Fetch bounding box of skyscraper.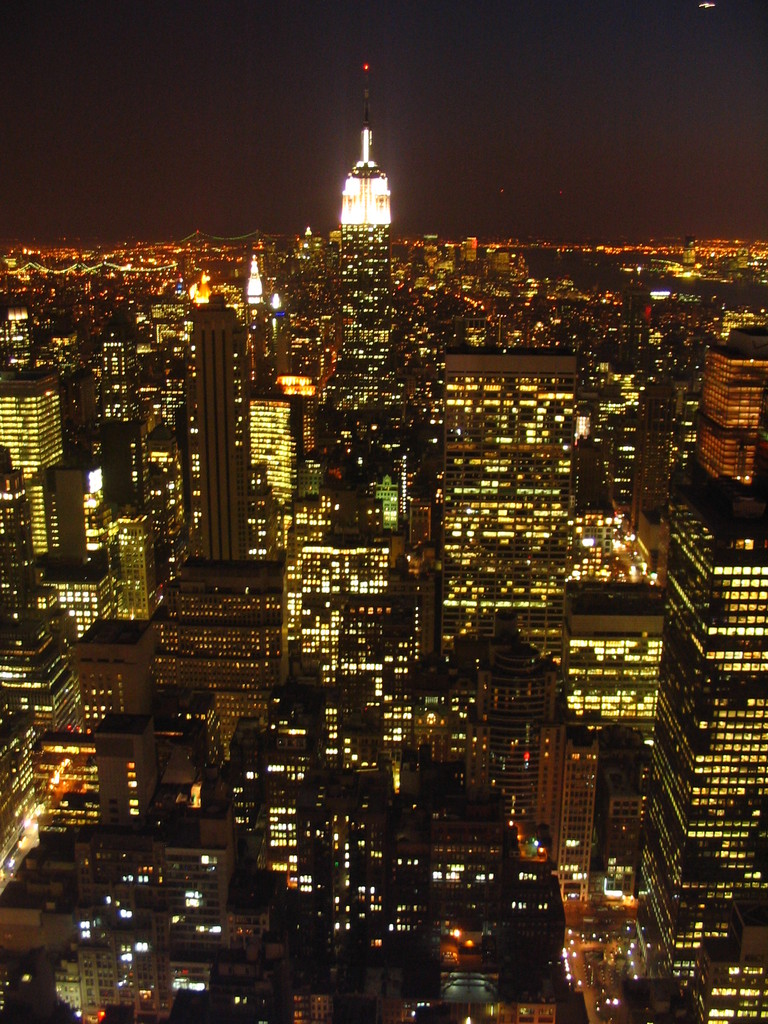
Bbox: crop(438, 346, 585, 671).
